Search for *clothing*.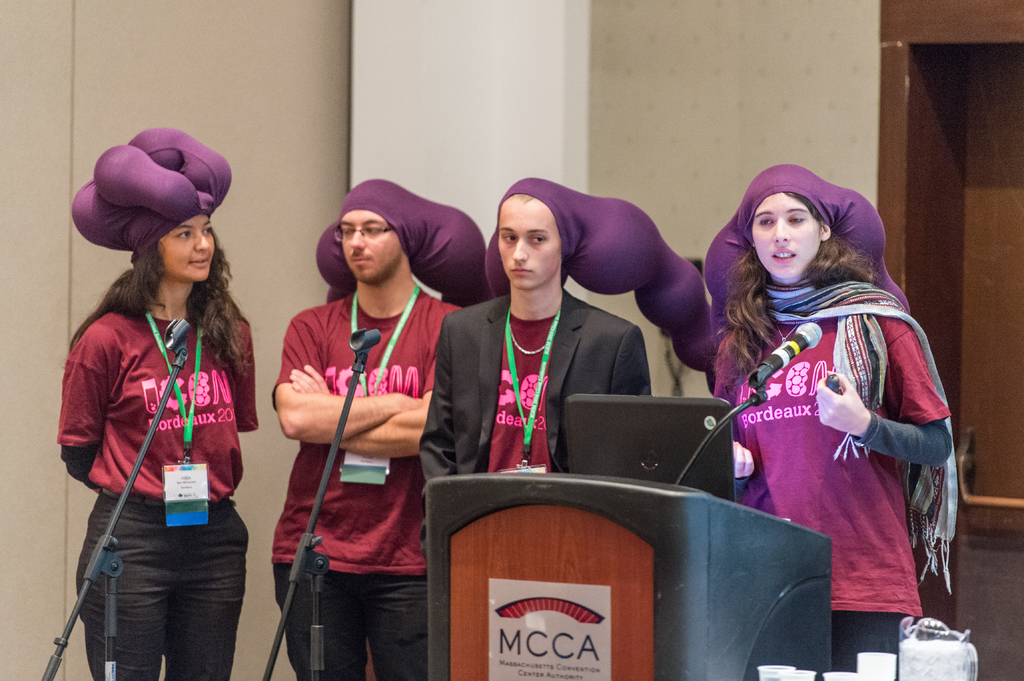
Found at left=279, top=294, right=463, bottom=570.
